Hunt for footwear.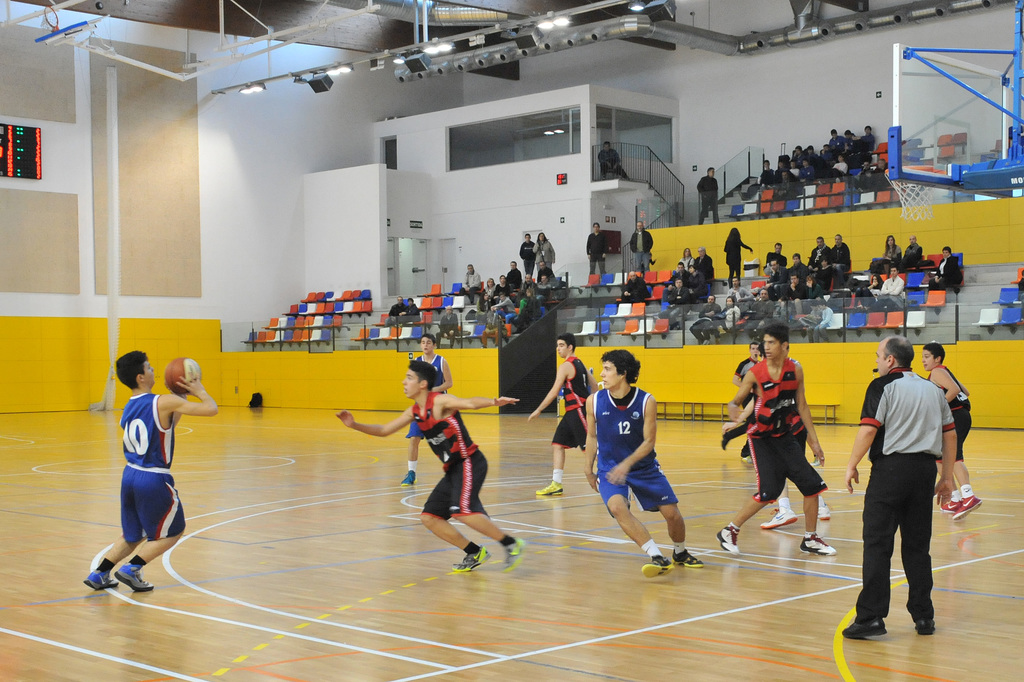
Hunted down at 911,615,935,636.
